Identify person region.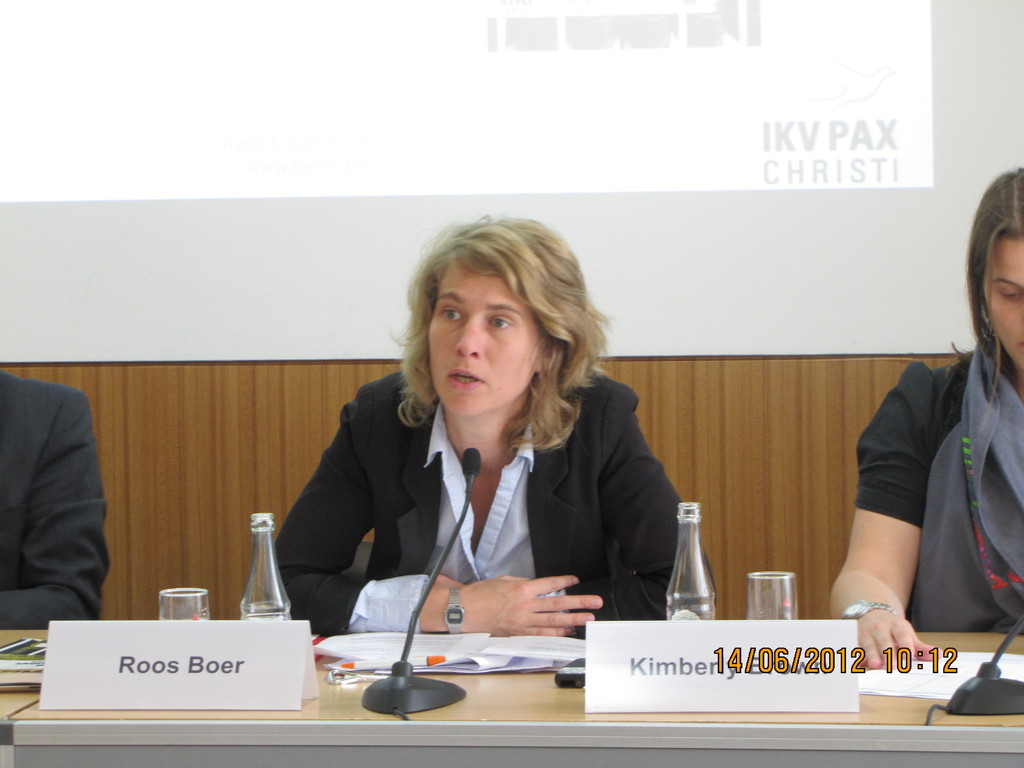
Region: (0,363,106,630).
